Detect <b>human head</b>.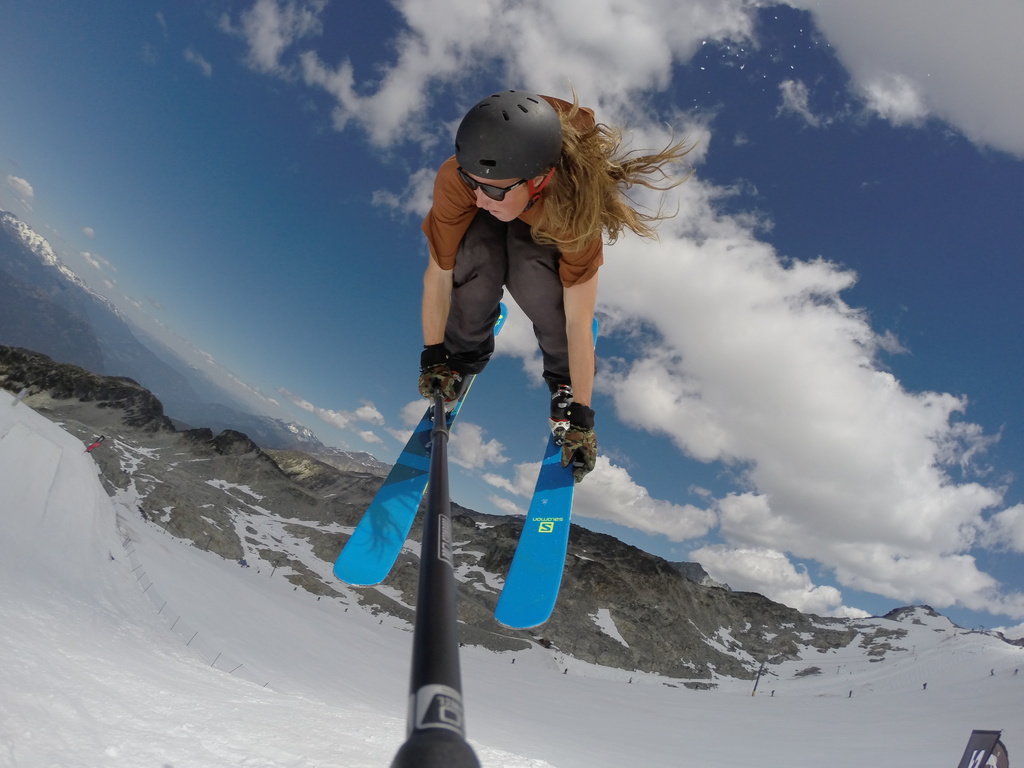
Detected at {"left": 446, "top": 88, "right": 594, "bottom": 233}.
